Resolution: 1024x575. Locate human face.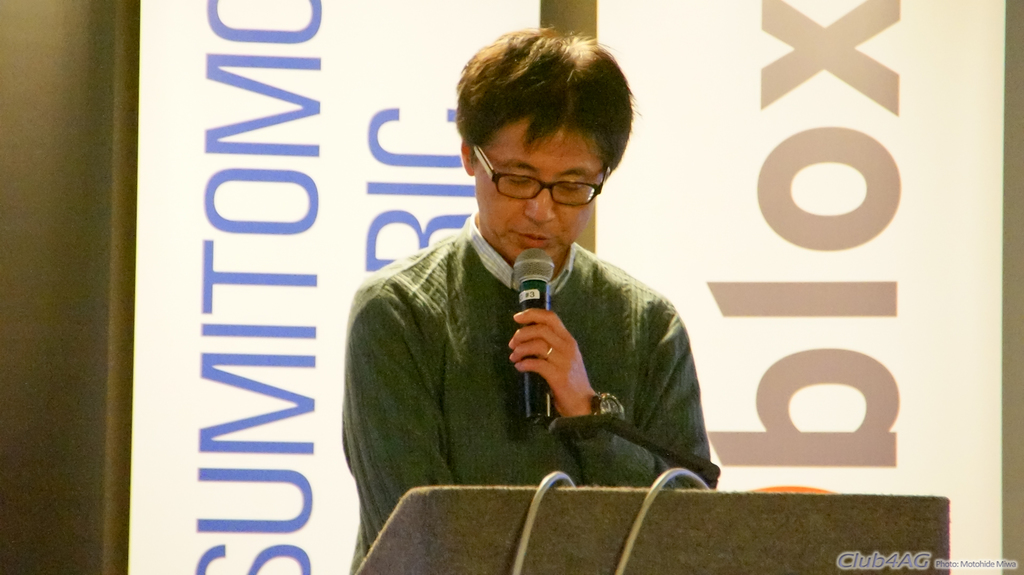
(left=471, top=107, right=607, bottom=255).
